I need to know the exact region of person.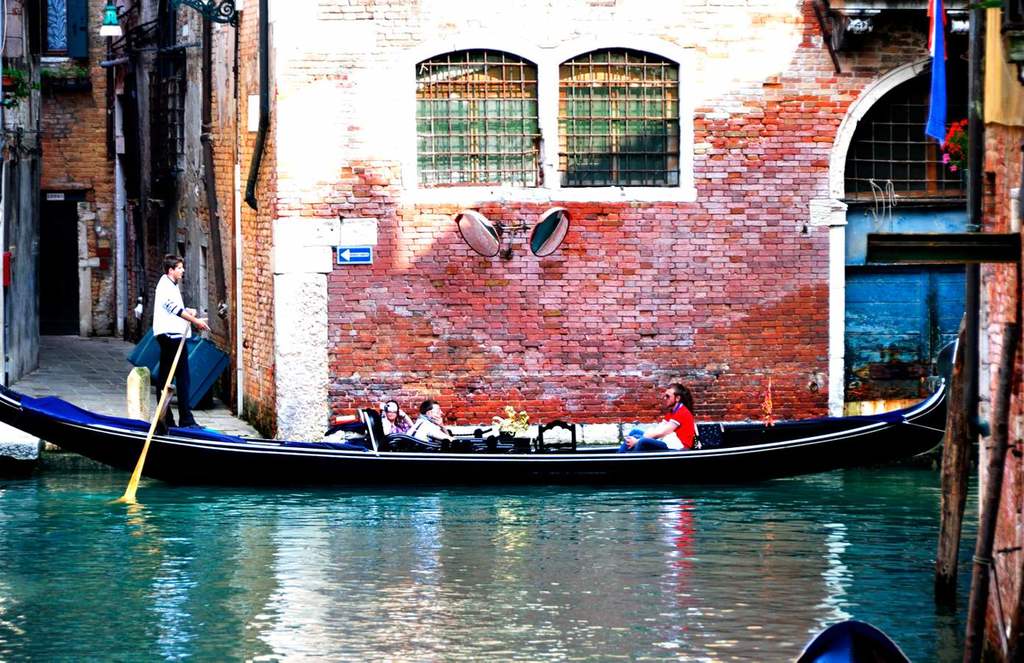
Region: left=618, top=385, right=696, bottom=455.
